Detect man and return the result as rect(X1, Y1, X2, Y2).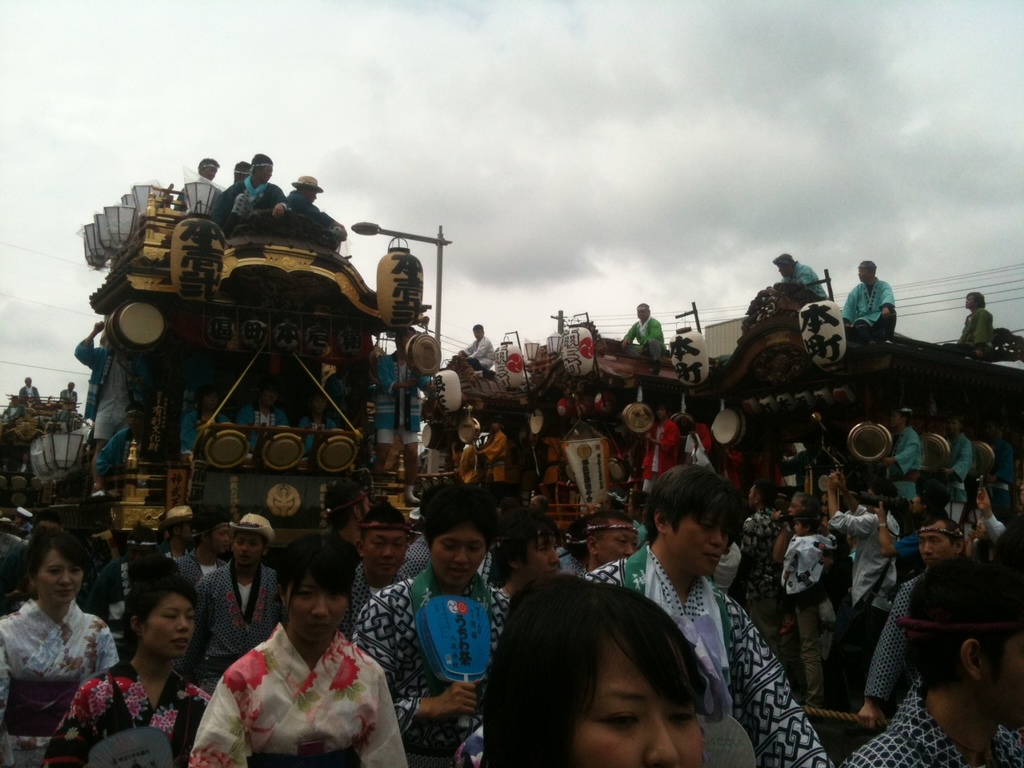
rect(582, 505, 642, 562).
